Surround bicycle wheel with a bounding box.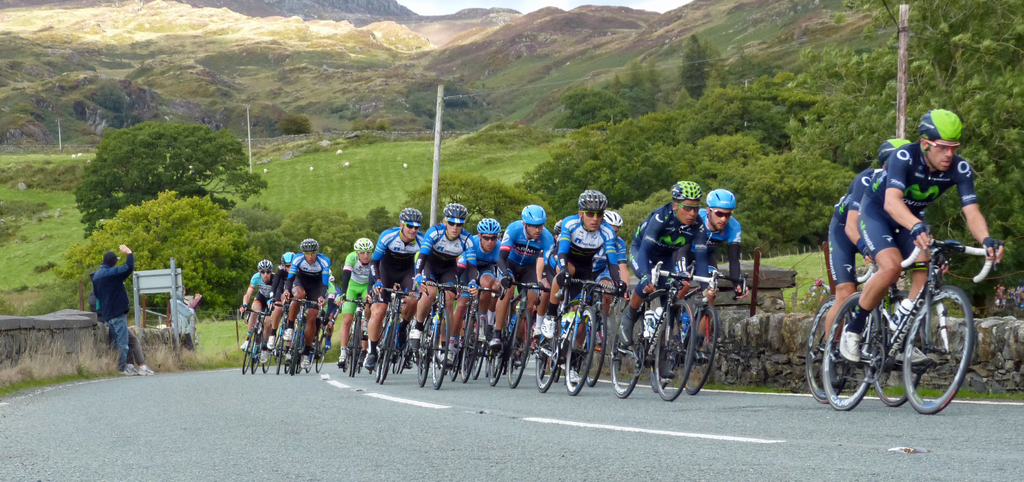
l=803, t=300, r=851, b=405.
